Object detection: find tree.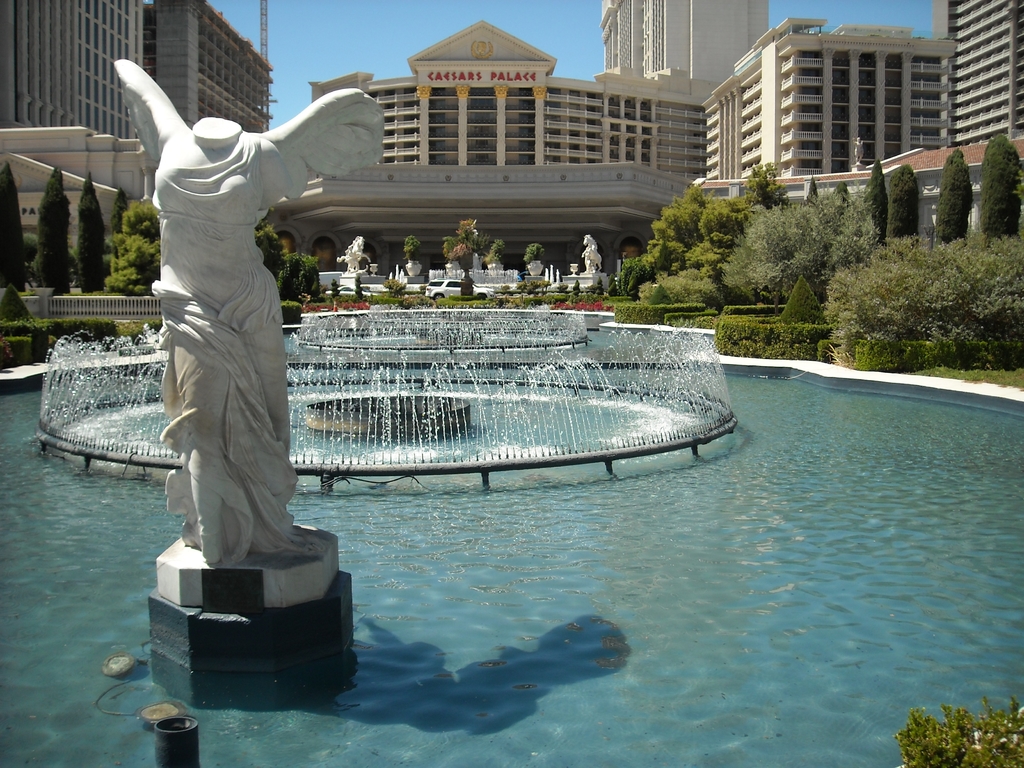
bbox=[883, 163, 919, 248].
